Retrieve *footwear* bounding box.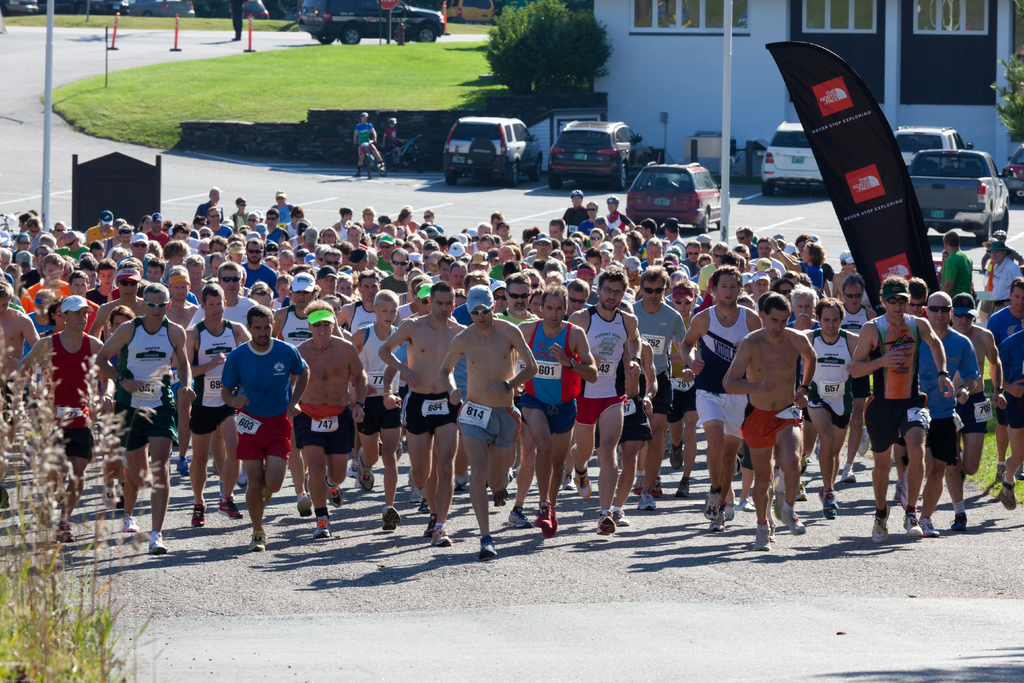
Bounding box: x1=772, y1=469, x2=785, y2=497.
